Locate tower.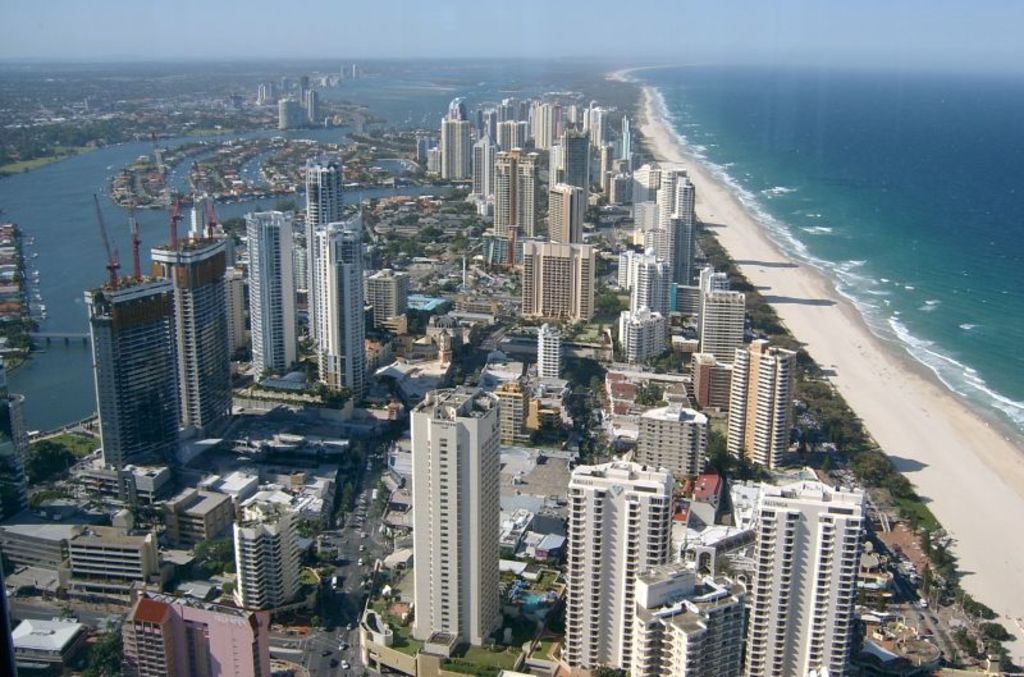
Bounding box: (608, 170, 635, 206).
